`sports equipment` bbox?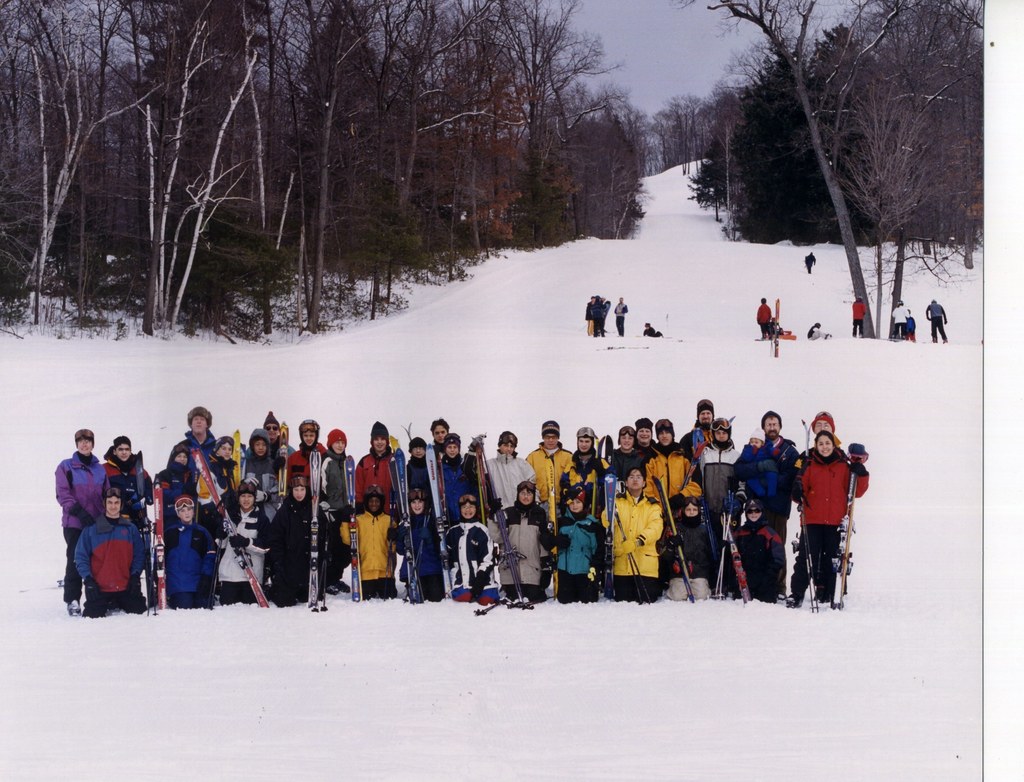
region(543, 449, 559, 602)
